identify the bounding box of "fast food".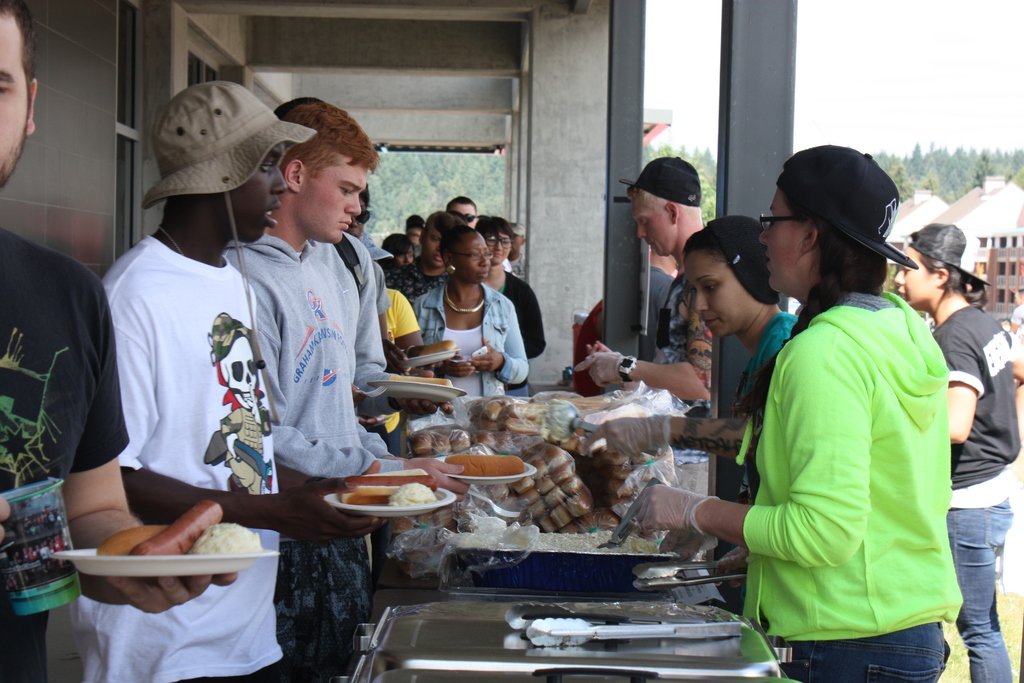
187, 513, 262, 555.
